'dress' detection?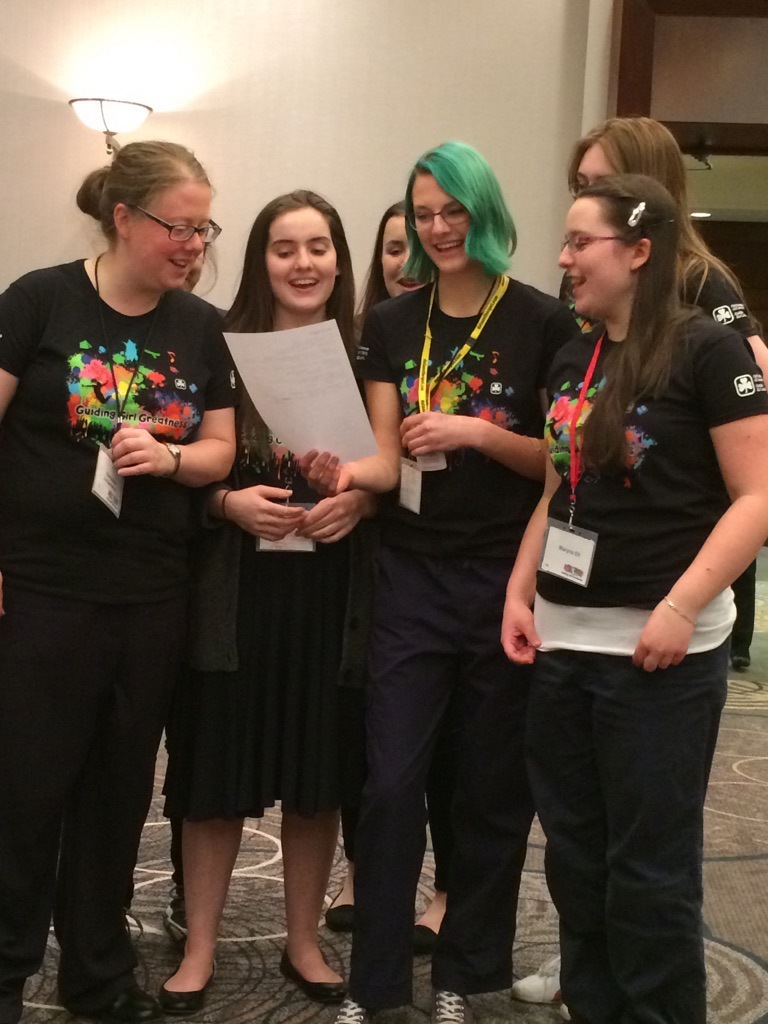
BBox(167, 316, 357, 827)
